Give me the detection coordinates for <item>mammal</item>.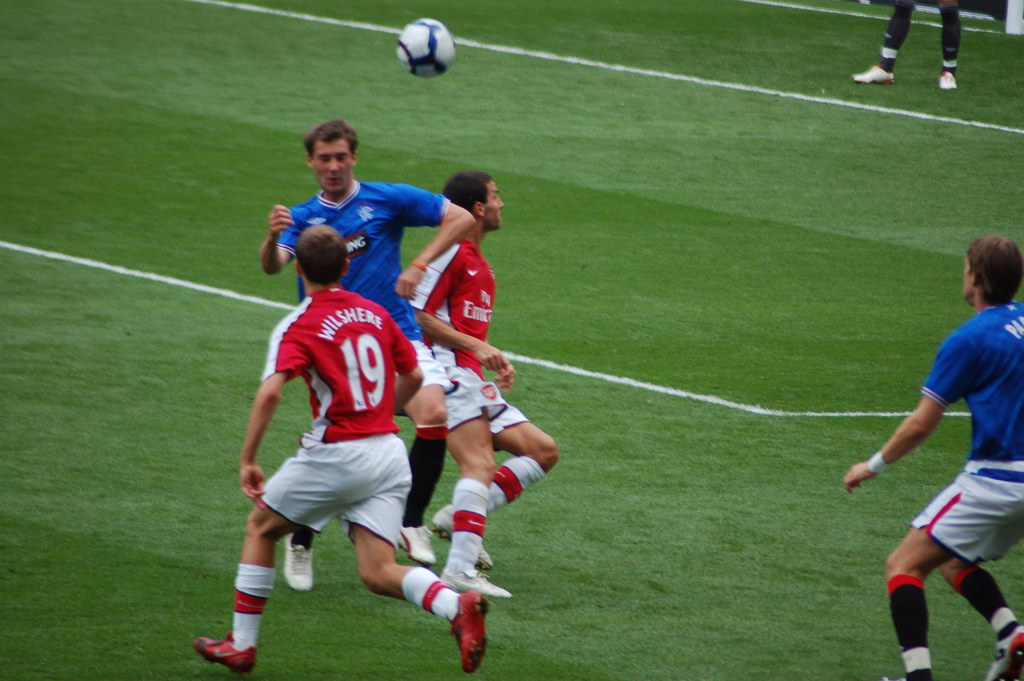
crop(190, 225, 492, 674).
